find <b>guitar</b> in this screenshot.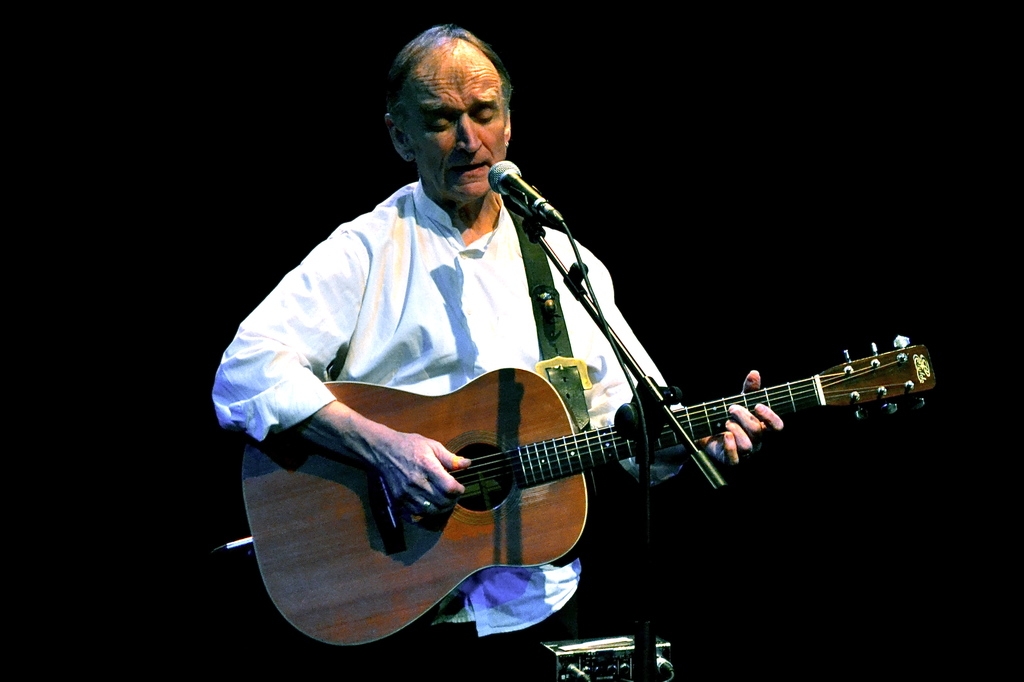
The bounding box for <b>guitar</b> is box(248, 309, 930, 649).
